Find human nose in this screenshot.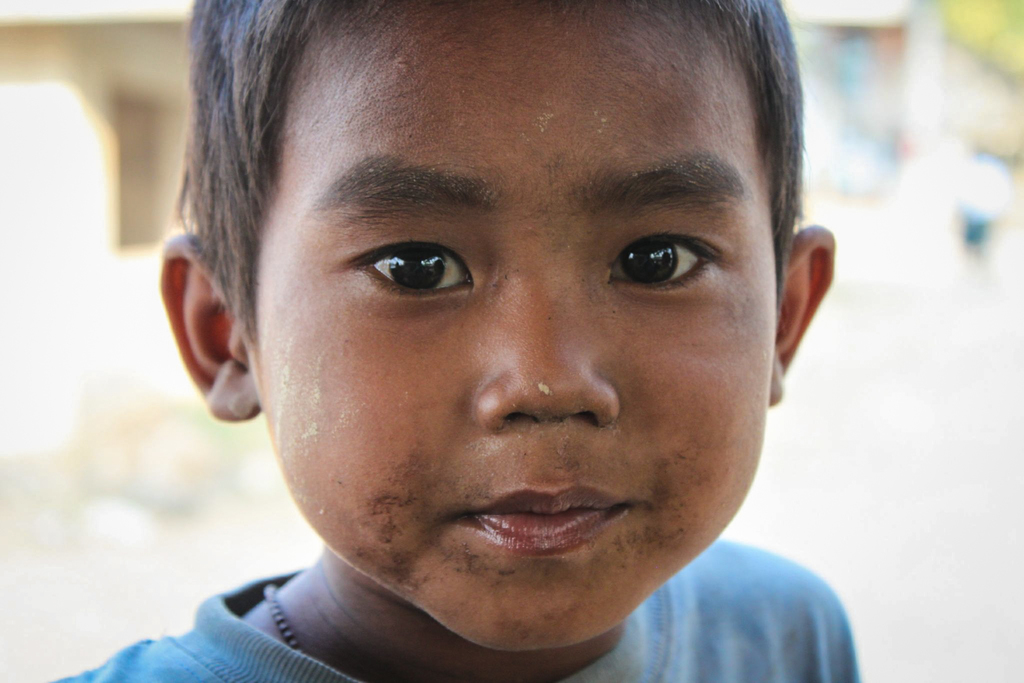
The bounding box for human nose is pyautogui.locateOnScreen(481, 285, 623, 435).
